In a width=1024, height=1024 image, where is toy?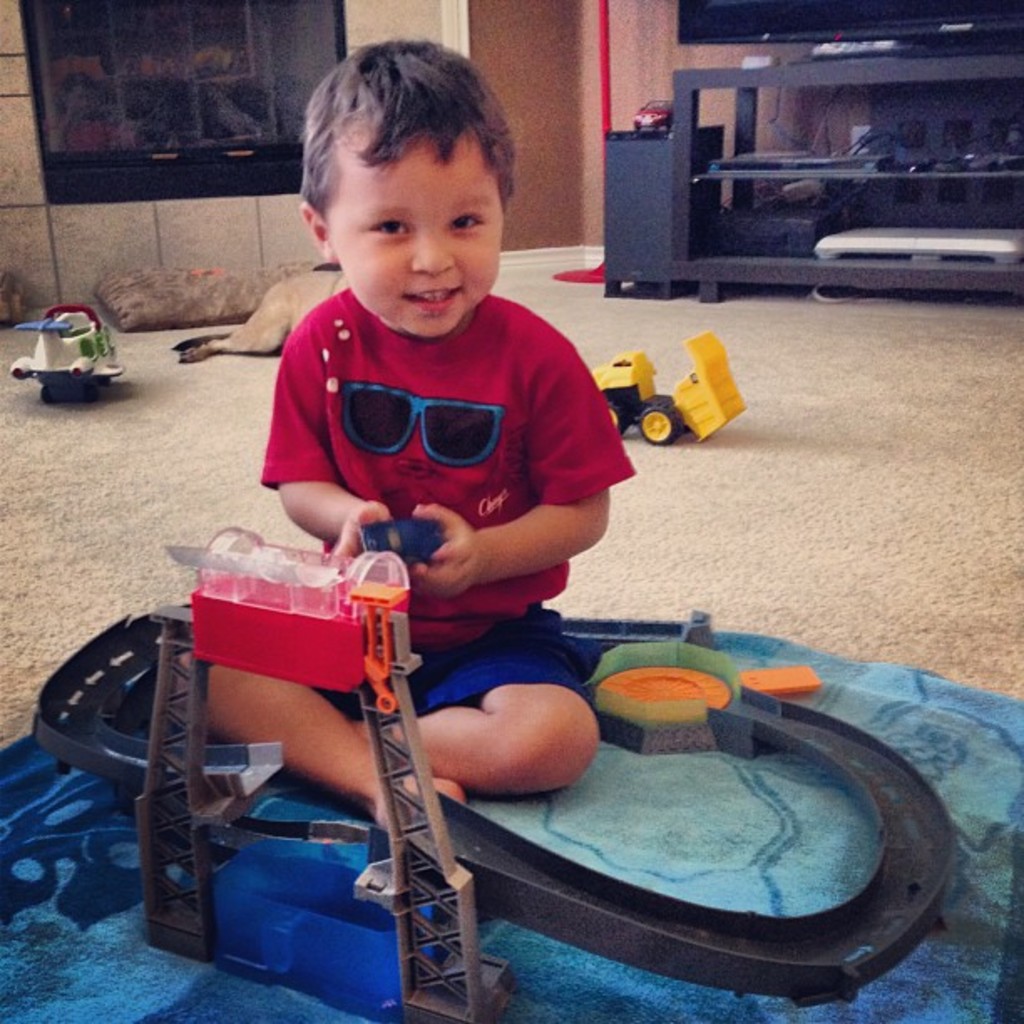
rect(743, 661, 822, 694).
